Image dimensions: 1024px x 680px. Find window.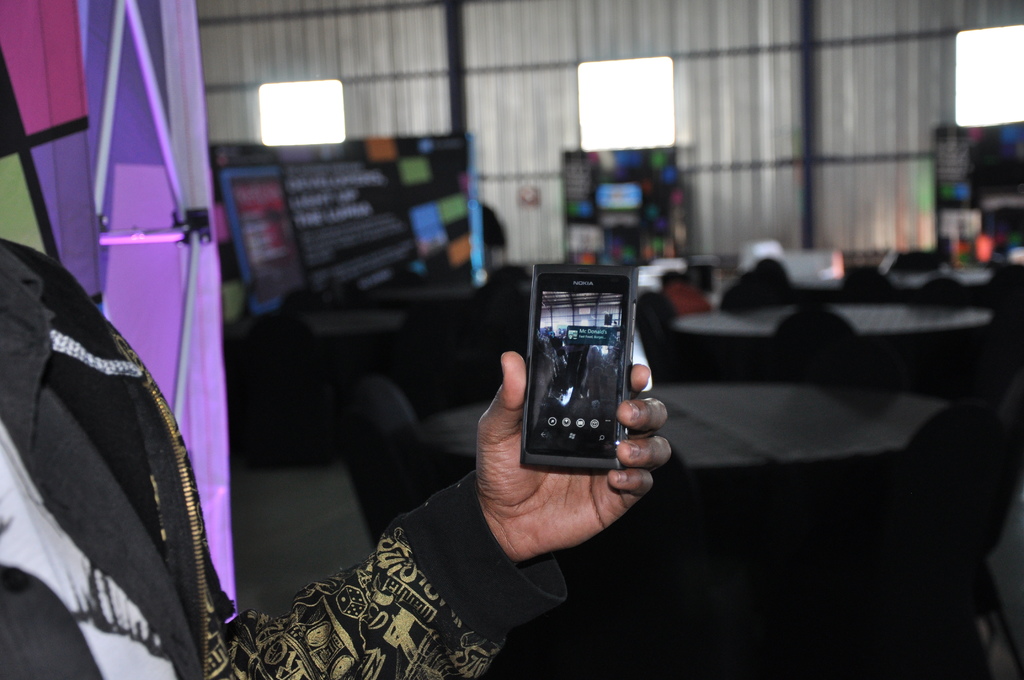
bbox=[956, 20, 1023, 130].
